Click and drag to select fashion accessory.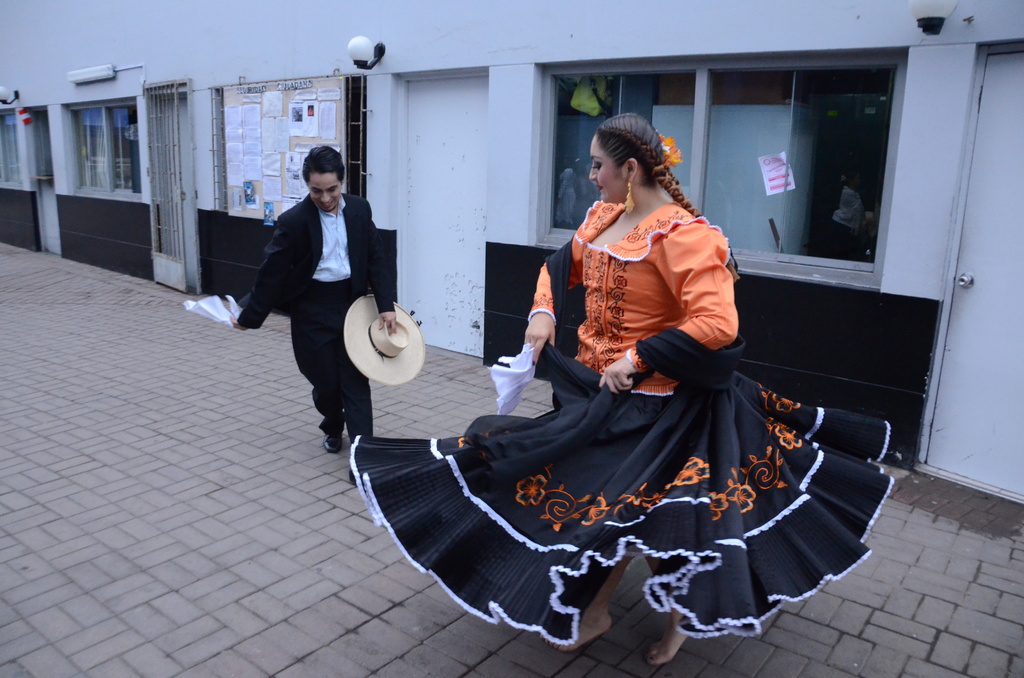
Selection: 319:429:346:455.
